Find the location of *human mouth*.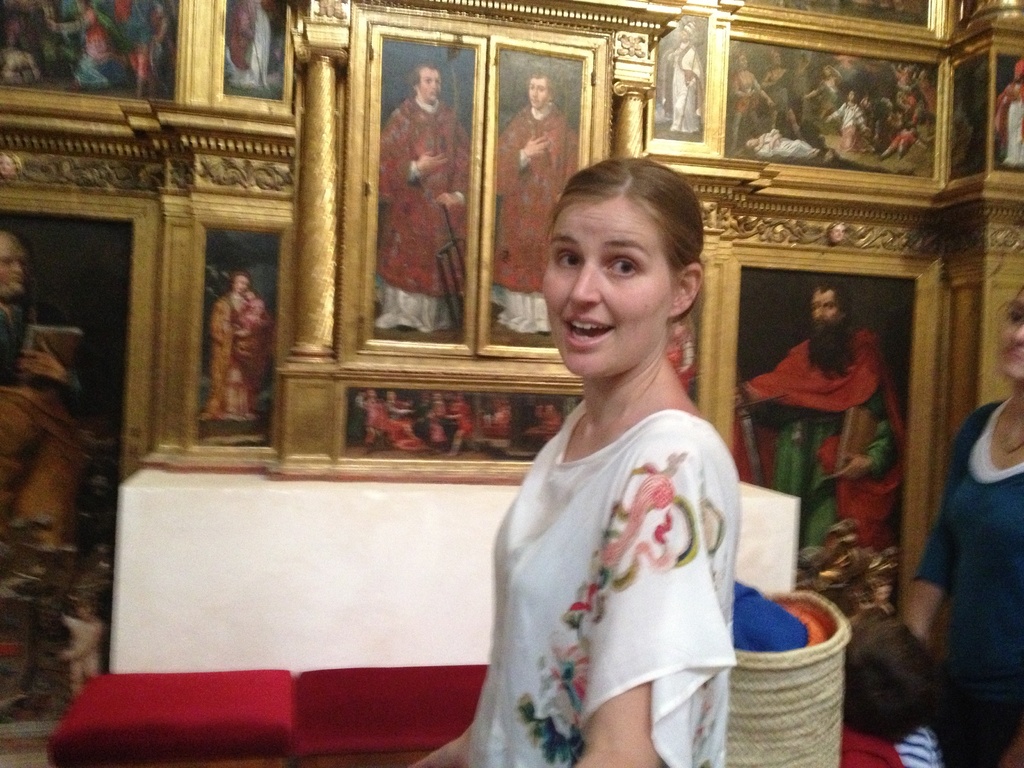
Location: BBox(562, 316, 614, 348).
